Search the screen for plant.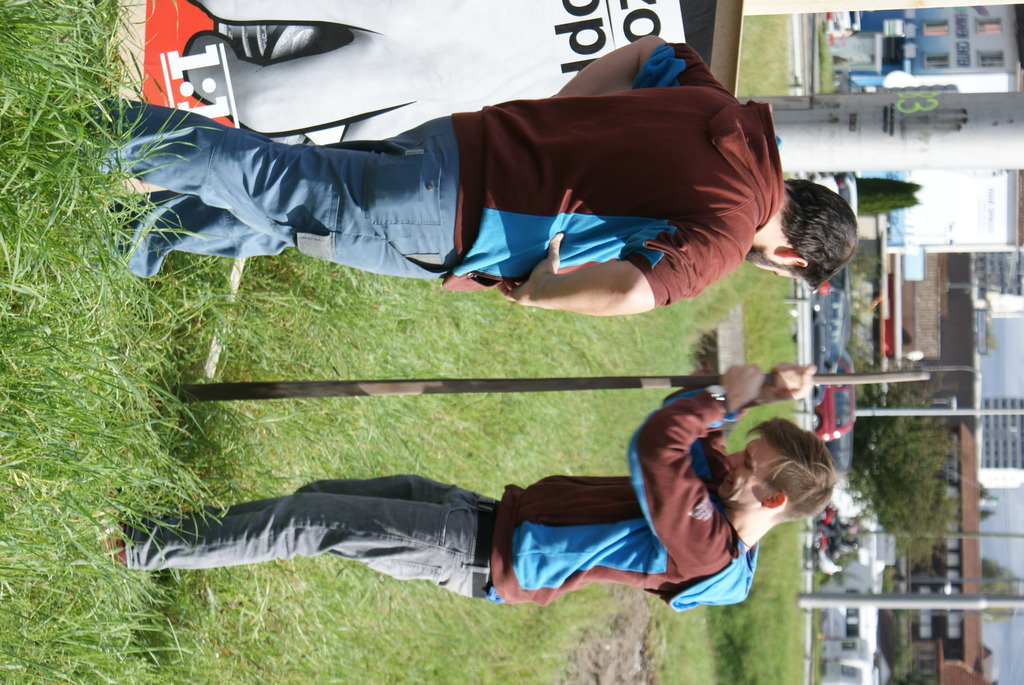
Found at bbox=[735, 3, 791, 95].
